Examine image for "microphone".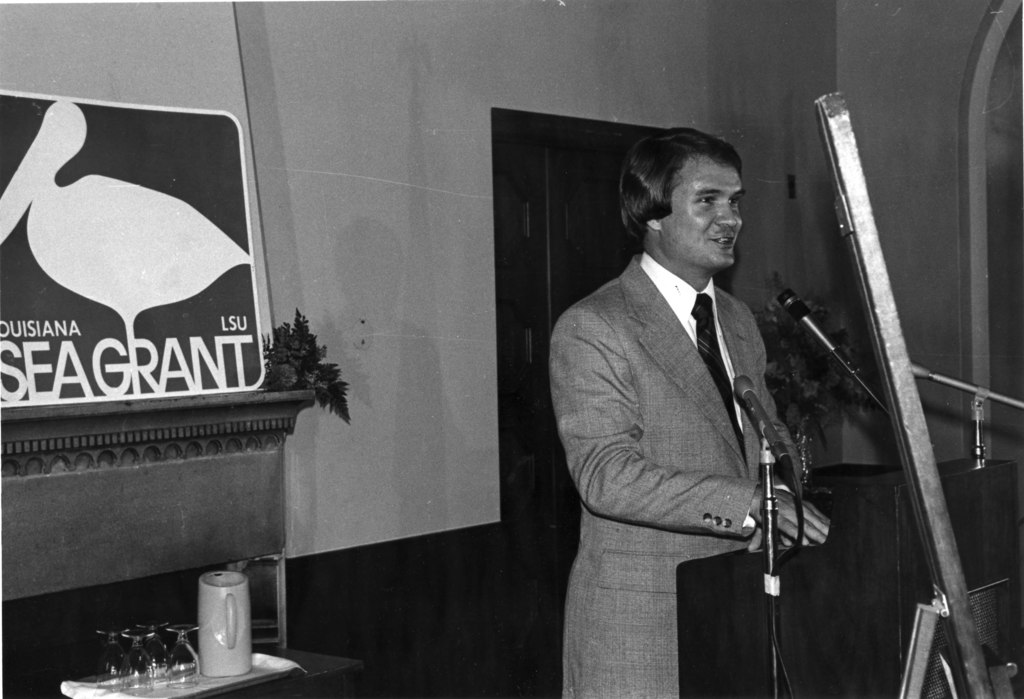
Examination result: <box>735,375,797,496</box>.
